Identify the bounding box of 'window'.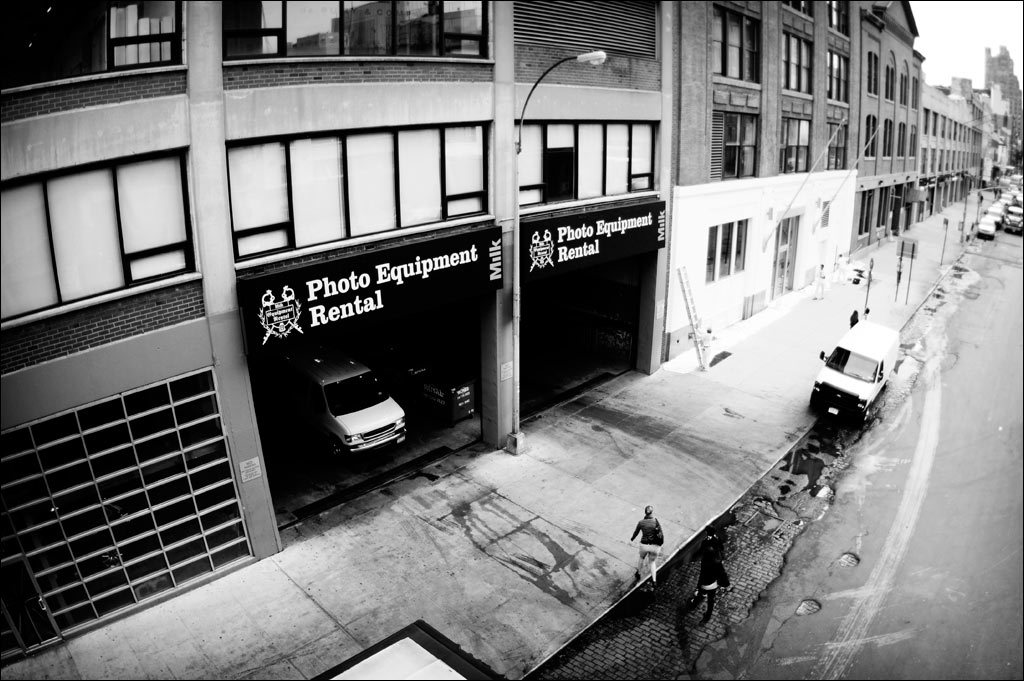
514/120/660/214.
